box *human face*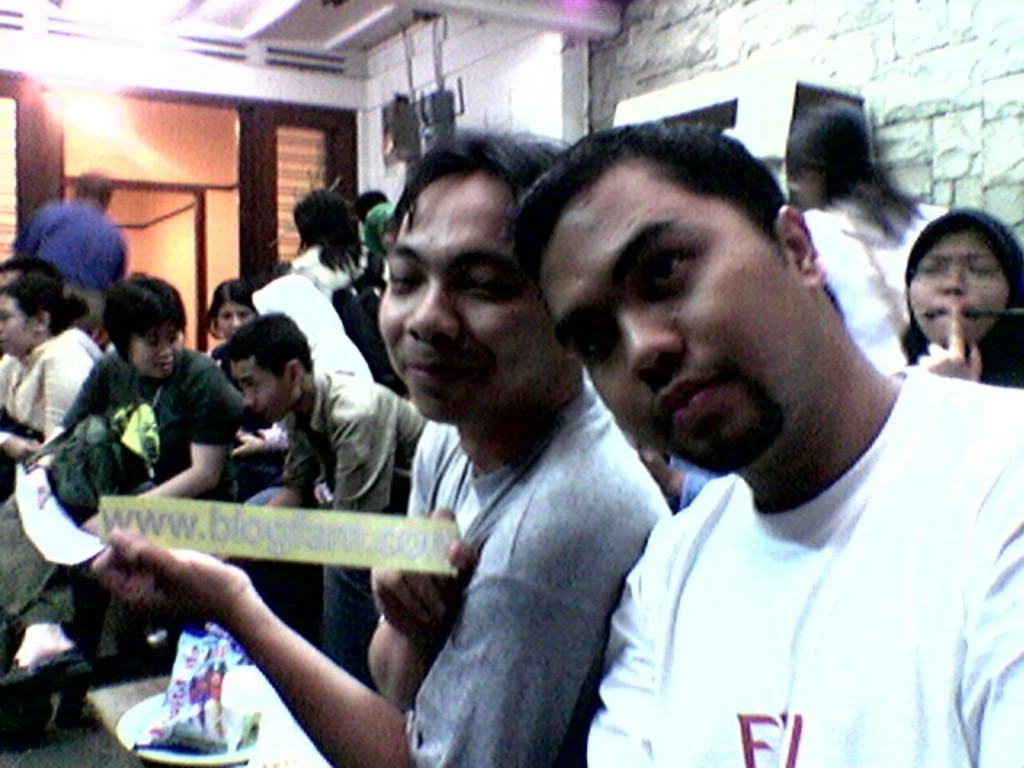
box=[133, 323, 176, 381]
